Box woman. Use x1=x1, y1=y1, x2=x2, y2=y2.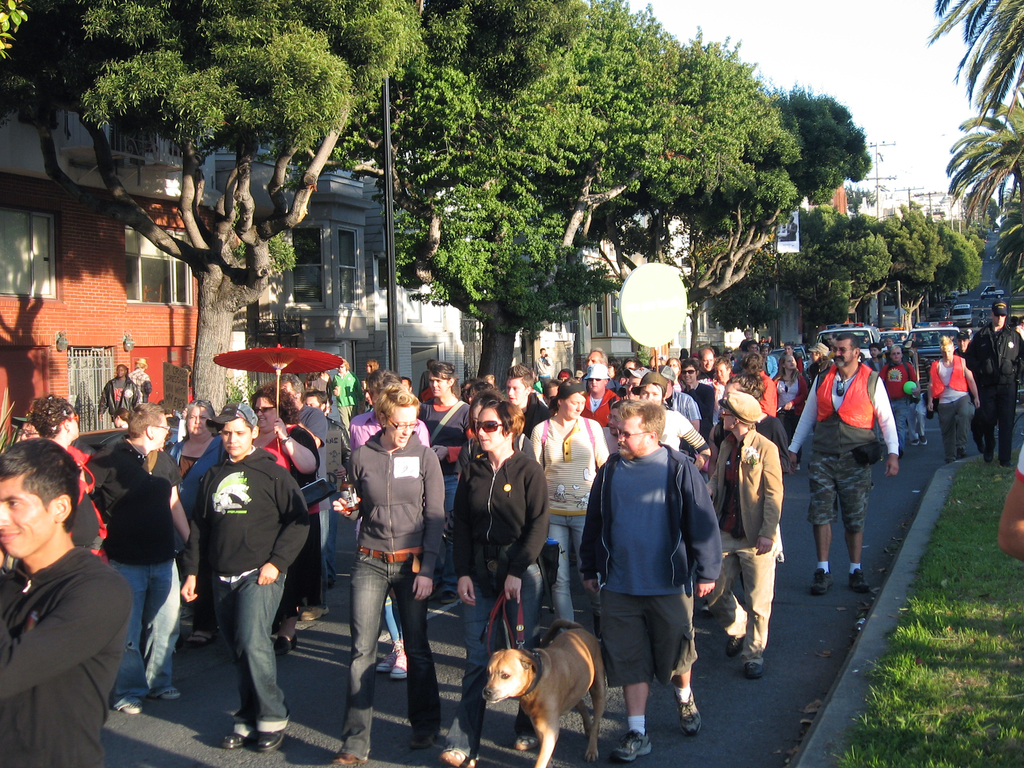
x1=417, y1=360, x2=438, y2=403.
